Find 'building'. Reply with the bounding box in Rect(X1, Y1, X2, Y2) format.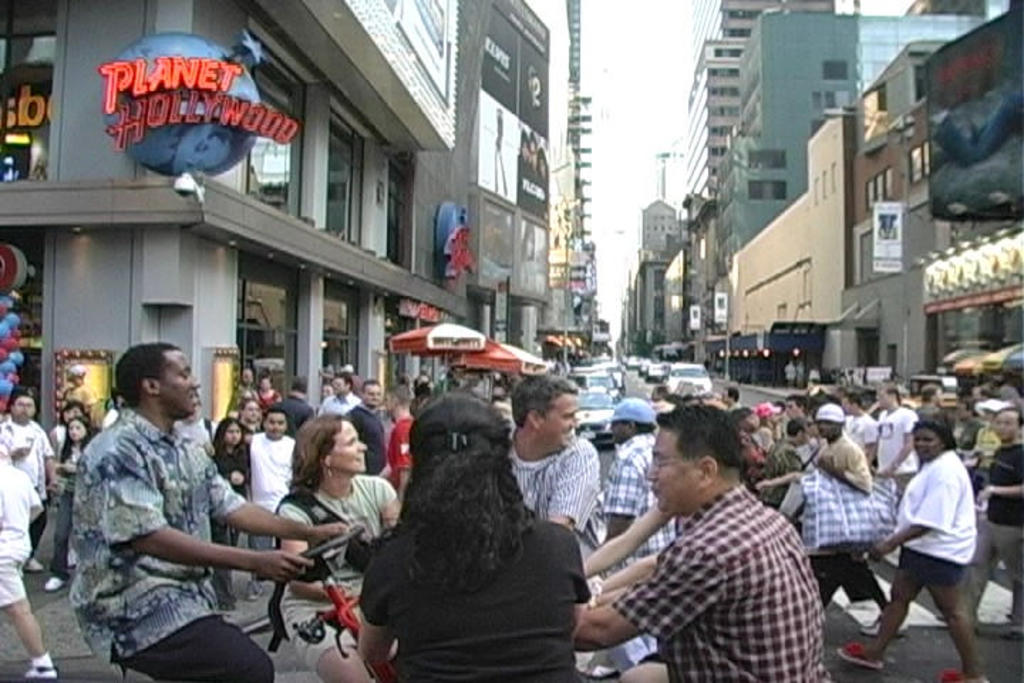
Rect(681, 0, 835, 258).
